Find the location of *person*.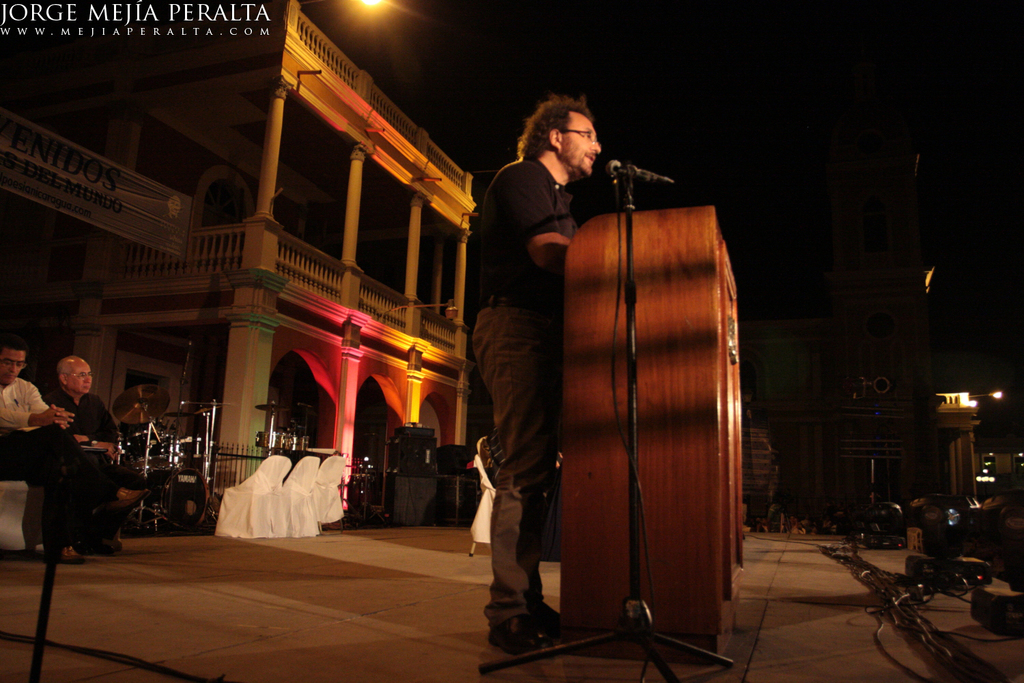
Location: (5, 339, 63, 551).
